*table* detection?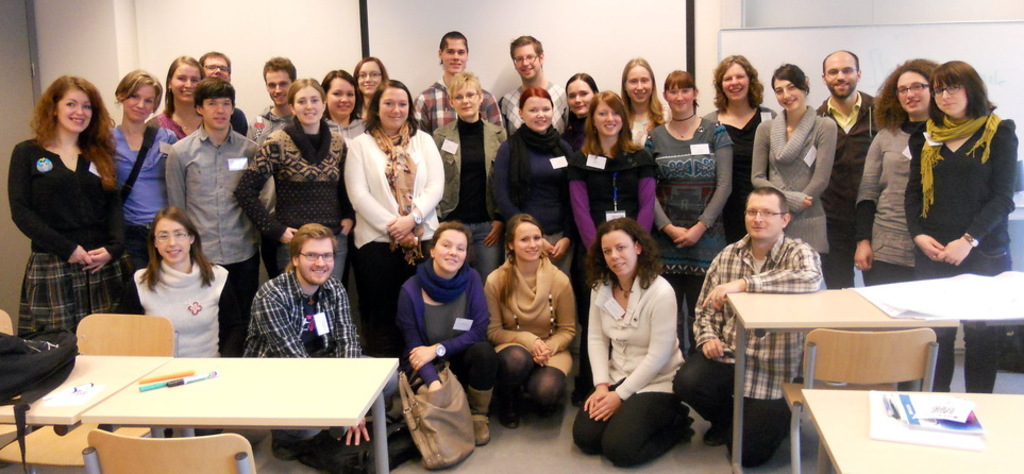
bbox=(727, 269, 1023, 473)
